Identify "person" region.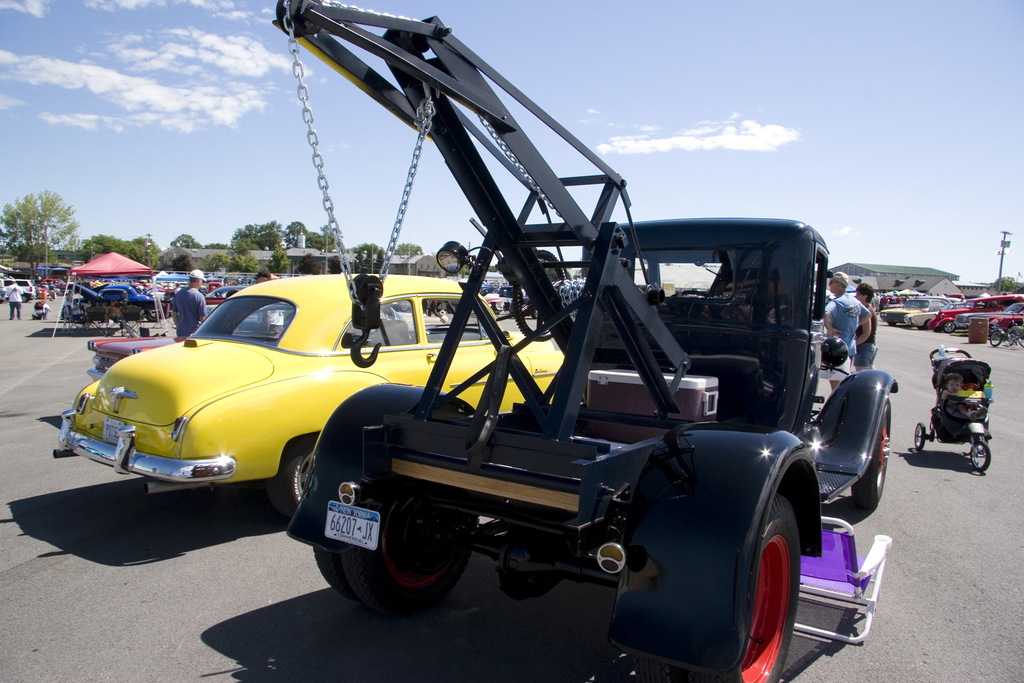
Region: 35/300/50/320.
